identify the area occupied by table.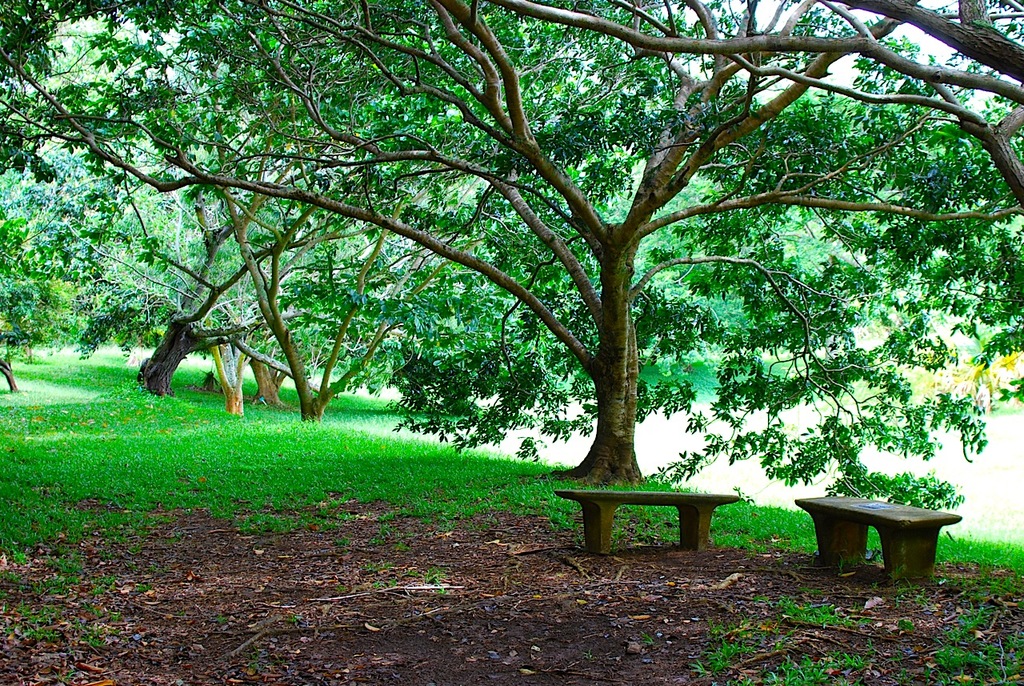
Area: 795,499,959,579.
